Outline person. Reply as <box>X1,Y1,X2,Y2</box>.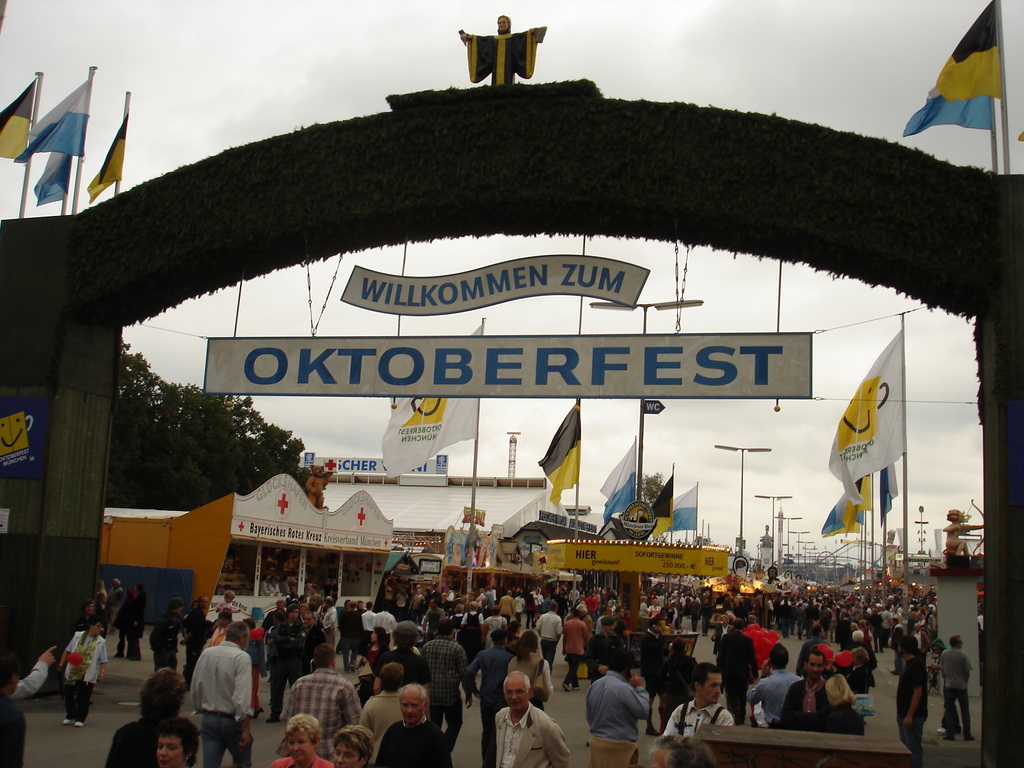
<box>465,632,513,767</box>.
